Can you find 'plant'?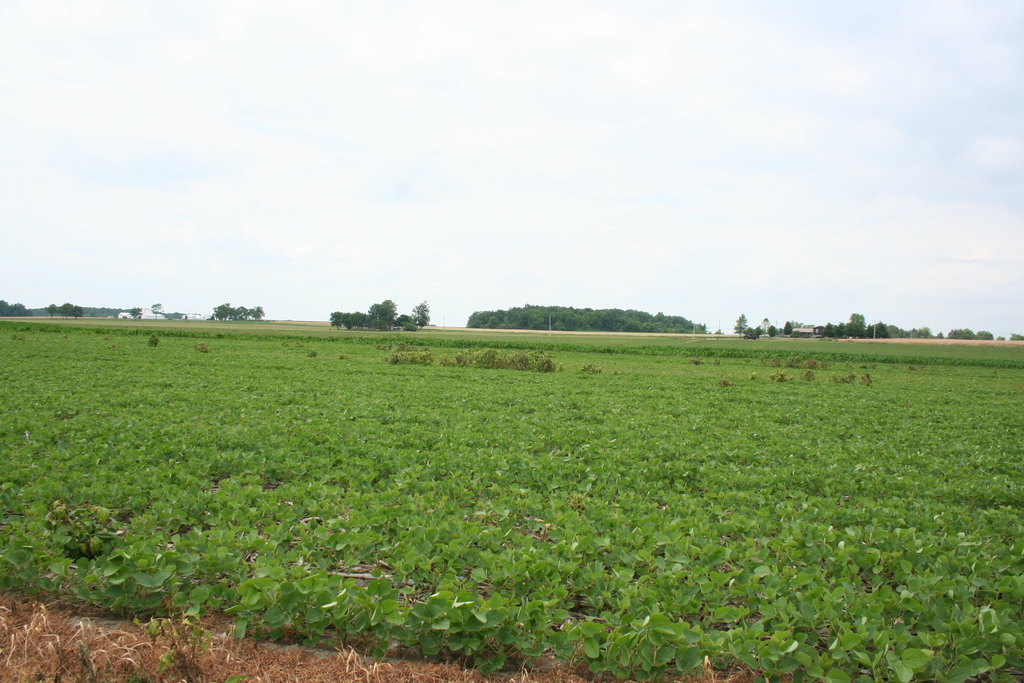
Yes, bounding box: crop(384, 345, 438, 370).
